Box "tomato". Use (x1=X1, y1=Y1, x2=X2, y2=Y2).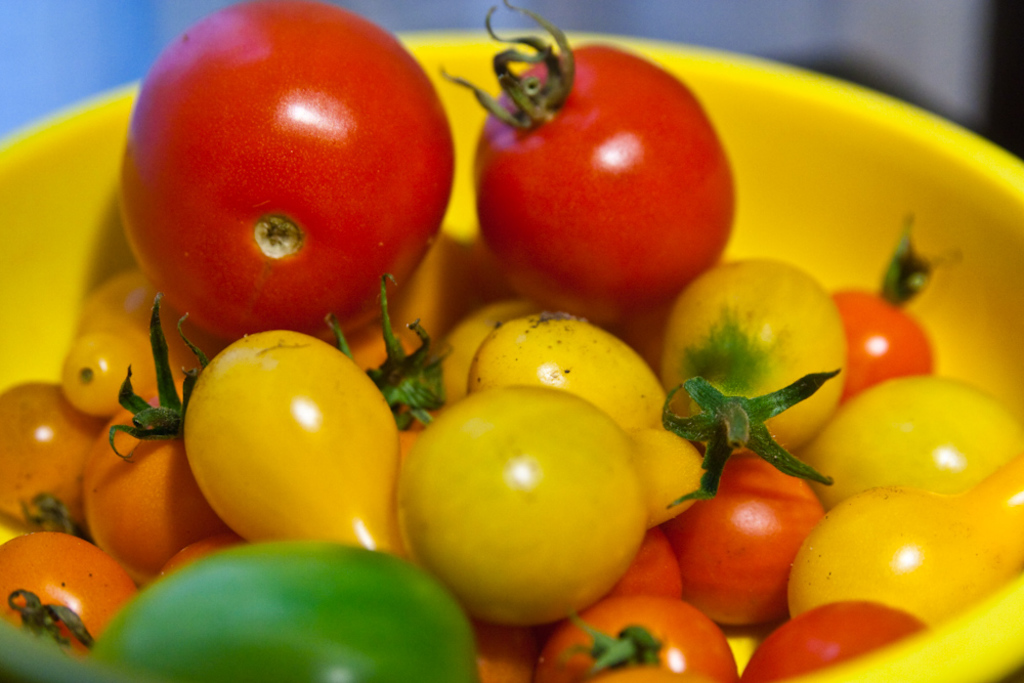
(x1=429, y1=5, x2=743, y2=323).
